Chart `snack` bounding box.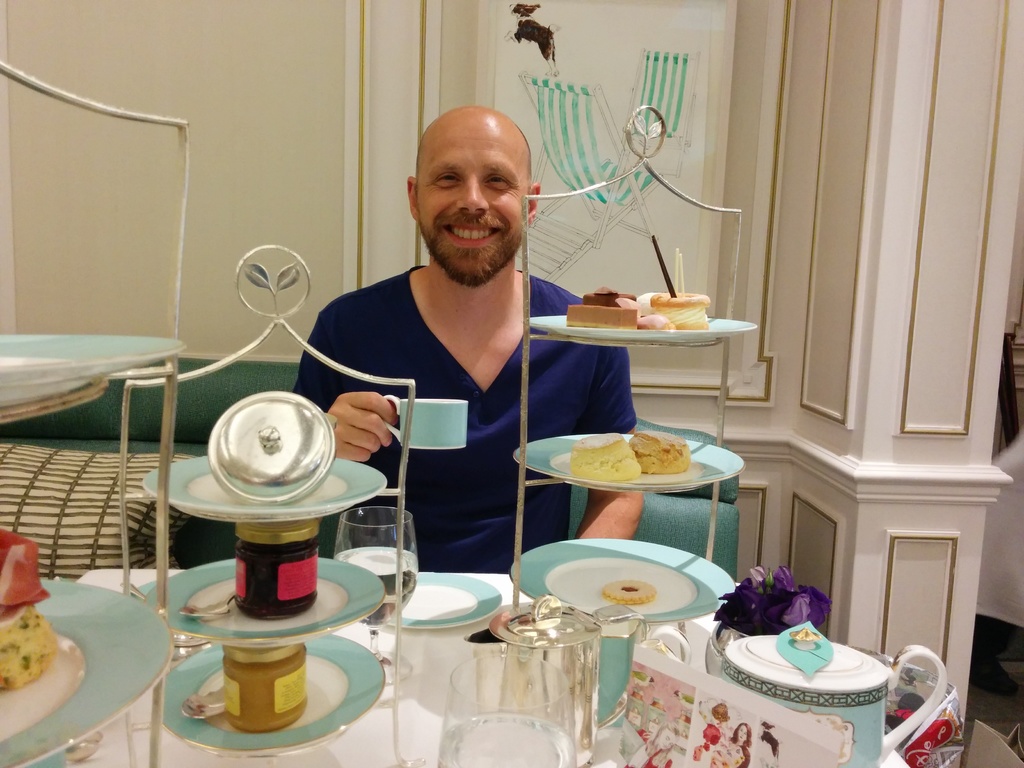
Charted: crop(604, 580, 654, 605).
